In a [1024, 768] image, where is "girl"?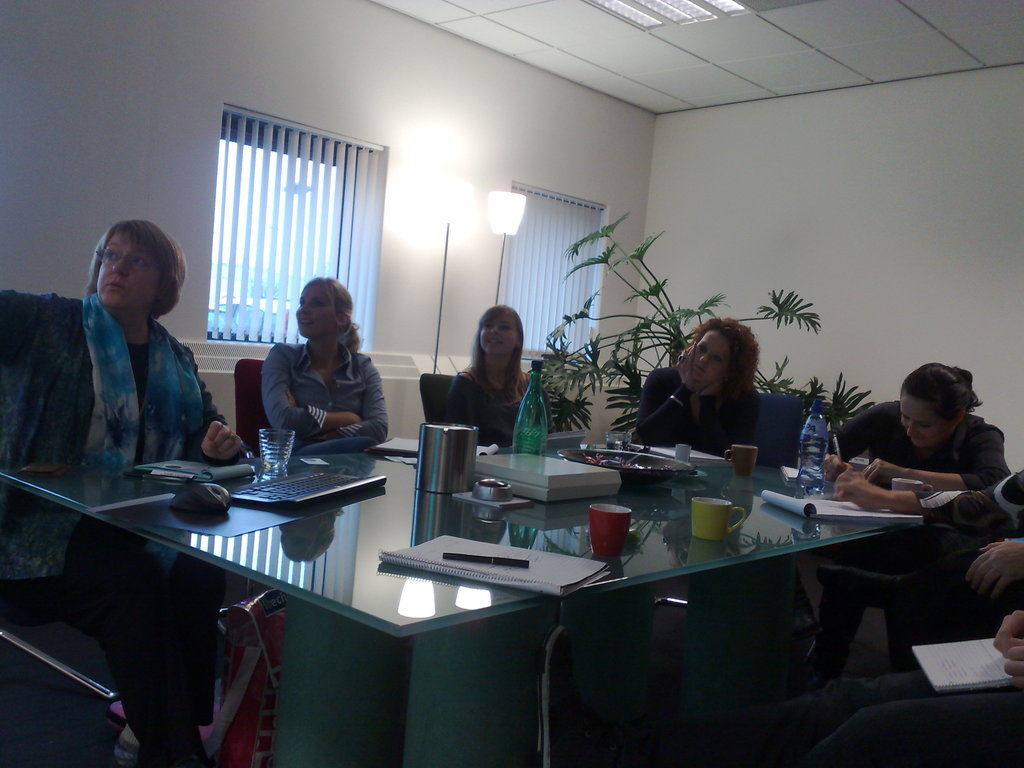
(x1=632, y1=318, x2=761, y2=457).
